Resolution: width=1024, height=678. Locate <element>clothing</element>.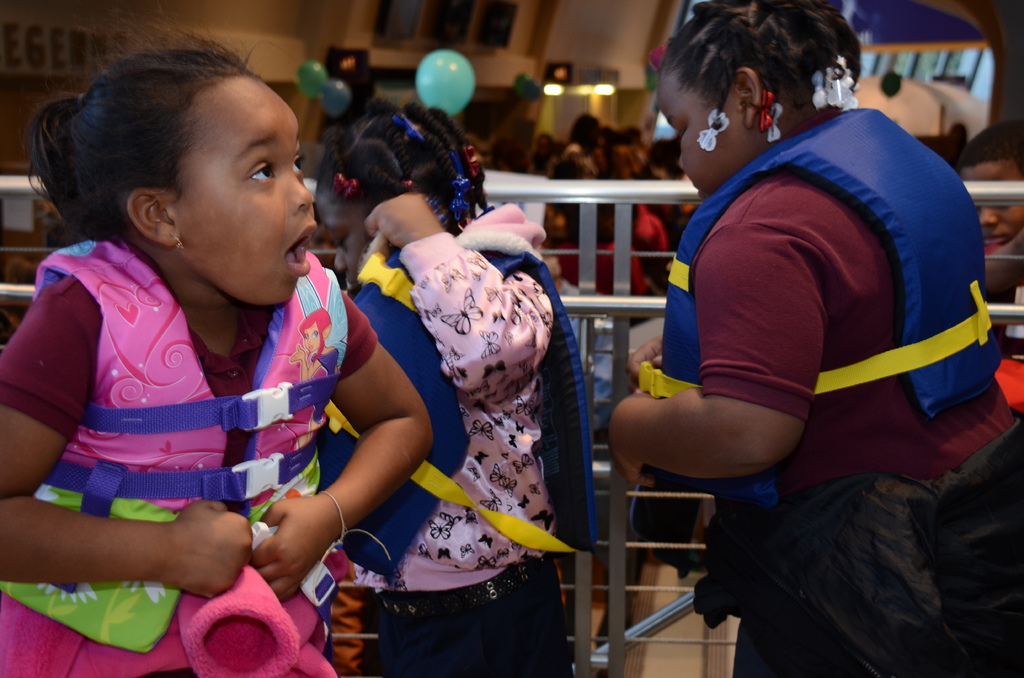
[x1=348, y1=232, x2=565, y2=677].
